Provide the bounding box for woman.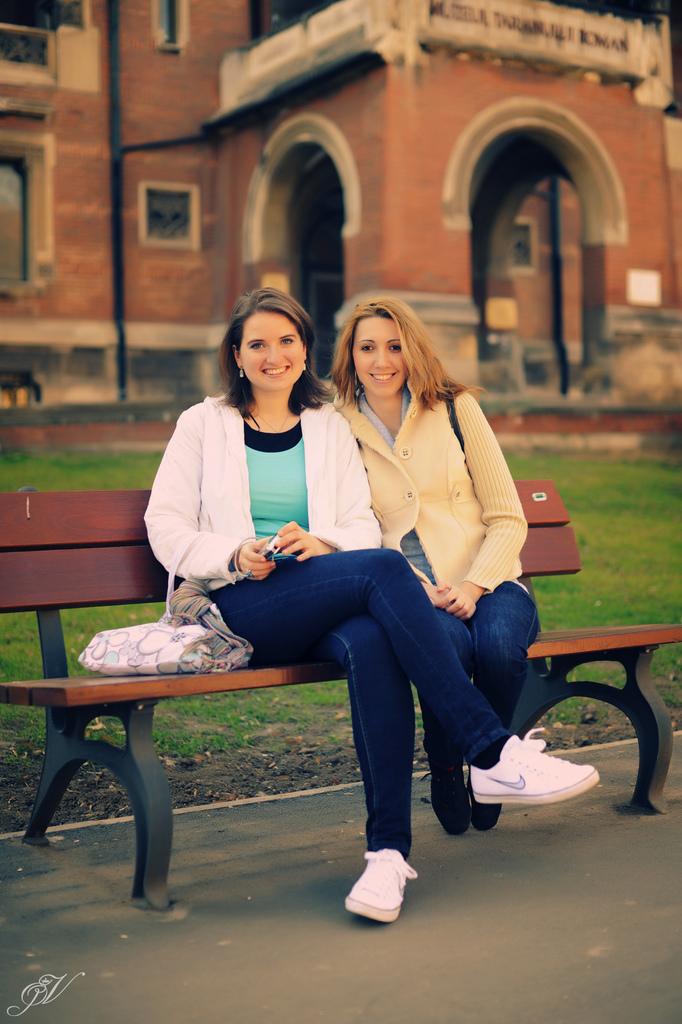
pyautogui.locateOnScreen(170, 302, 547, 831).
